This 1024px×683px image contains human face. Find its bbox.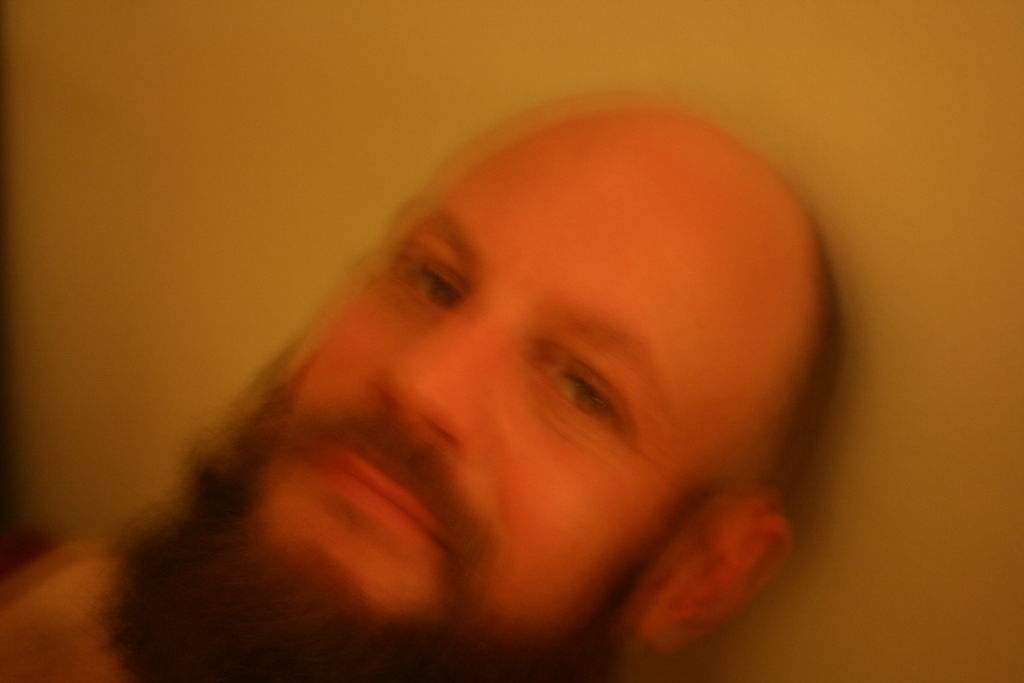
(x1=124, y1=101, x2=817, y2=682).
